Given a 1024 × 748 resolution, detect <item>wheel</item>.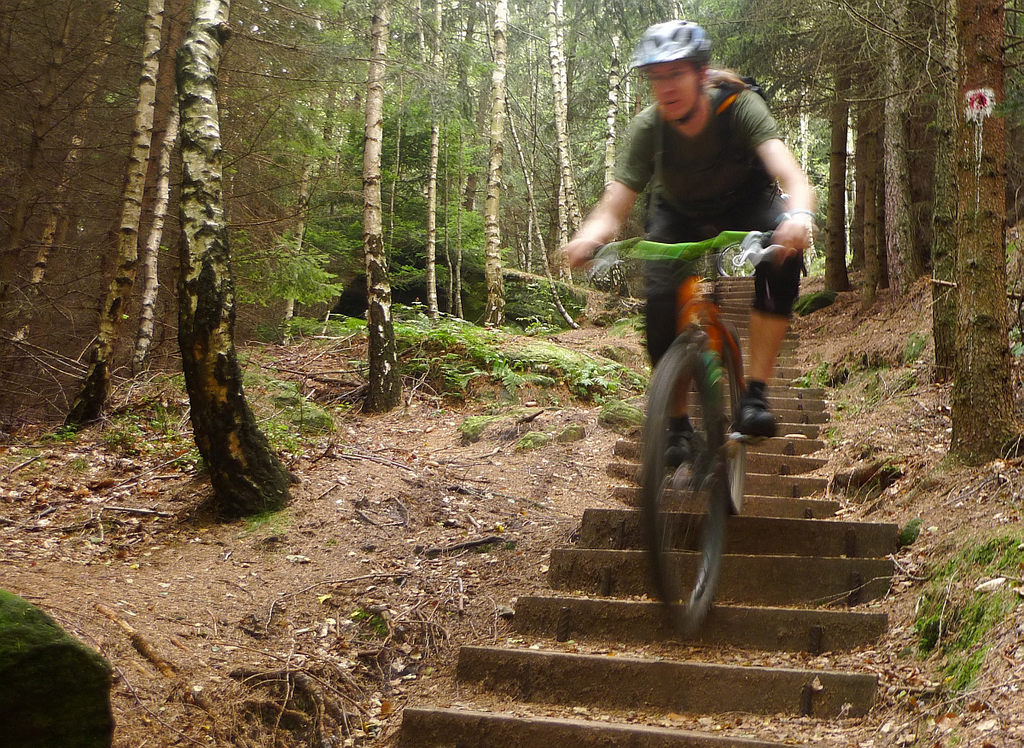
BBox(653, 322, 757, 634).
